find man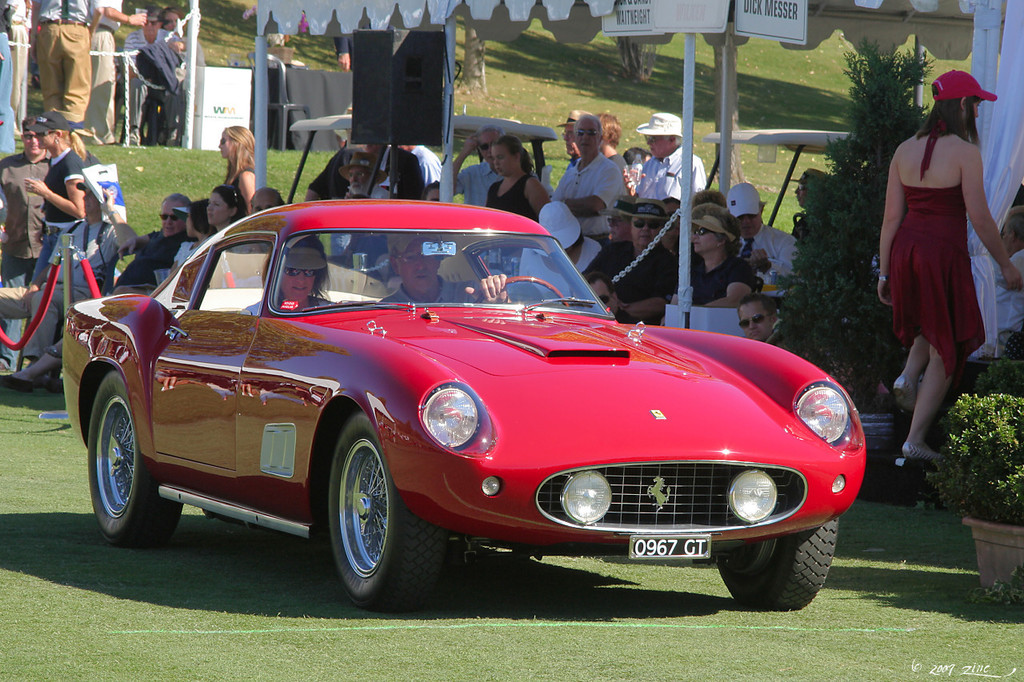
(366, 137, 452, 209)
